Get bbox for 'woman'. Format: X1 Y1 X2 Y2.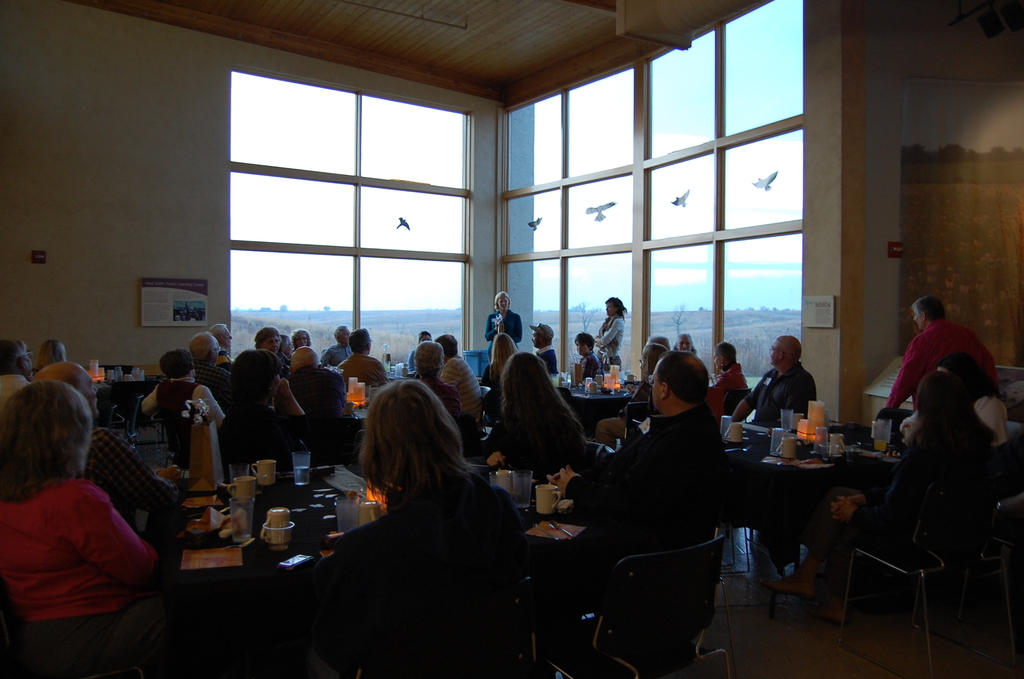
406 327 426 368.
